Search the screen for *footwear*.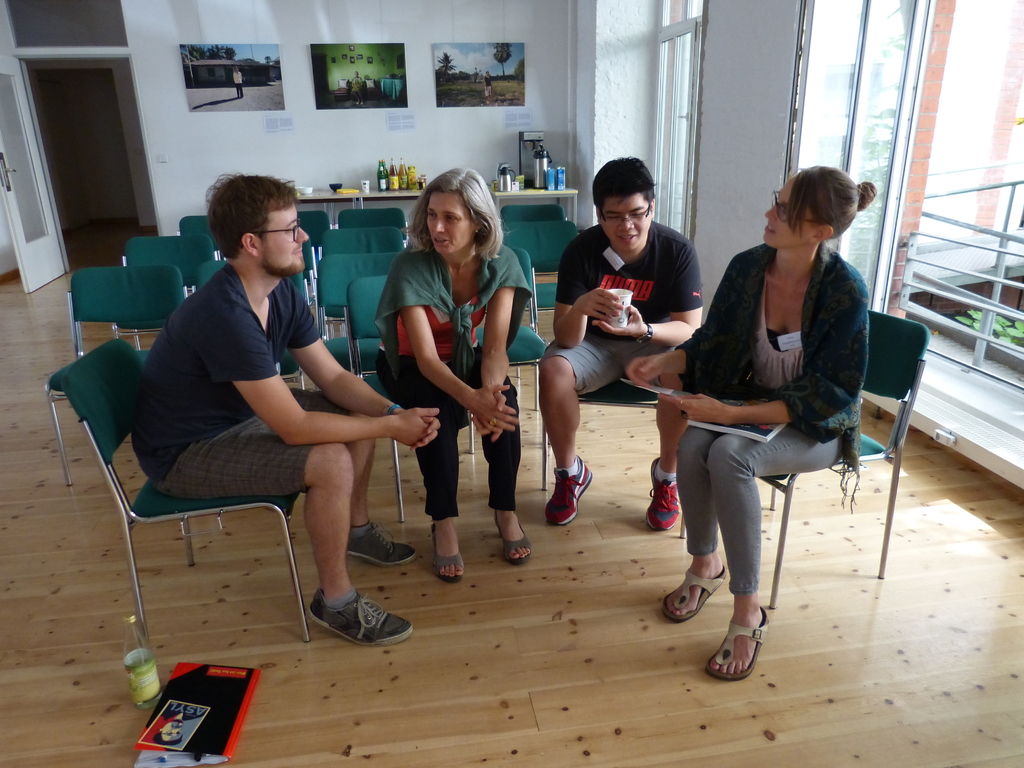
Found at [546,451,592,525].
